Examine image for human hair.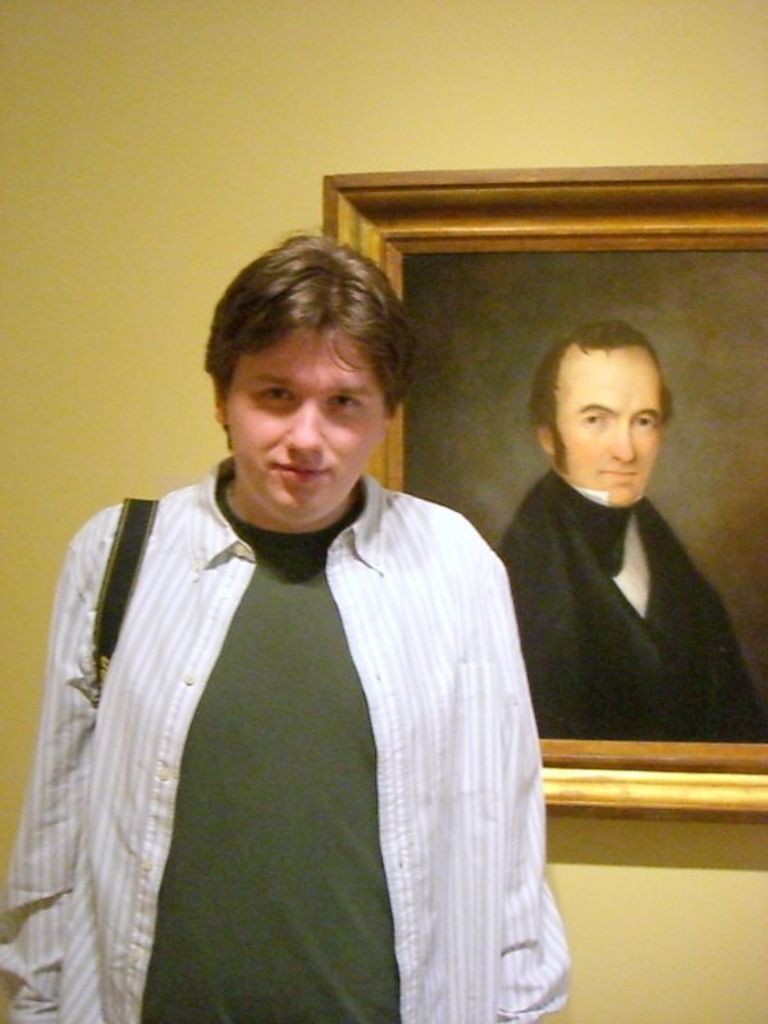
Examination result: BBox(532, 321, 676, 463).
